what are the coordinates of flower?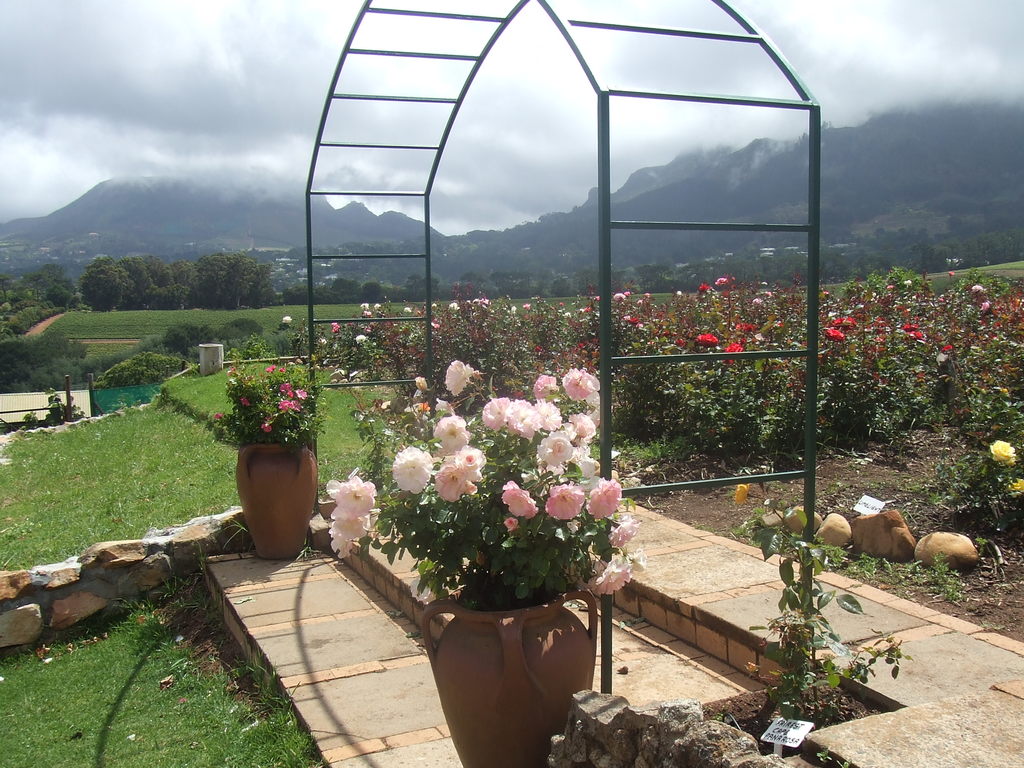
[357,337,364,342].
